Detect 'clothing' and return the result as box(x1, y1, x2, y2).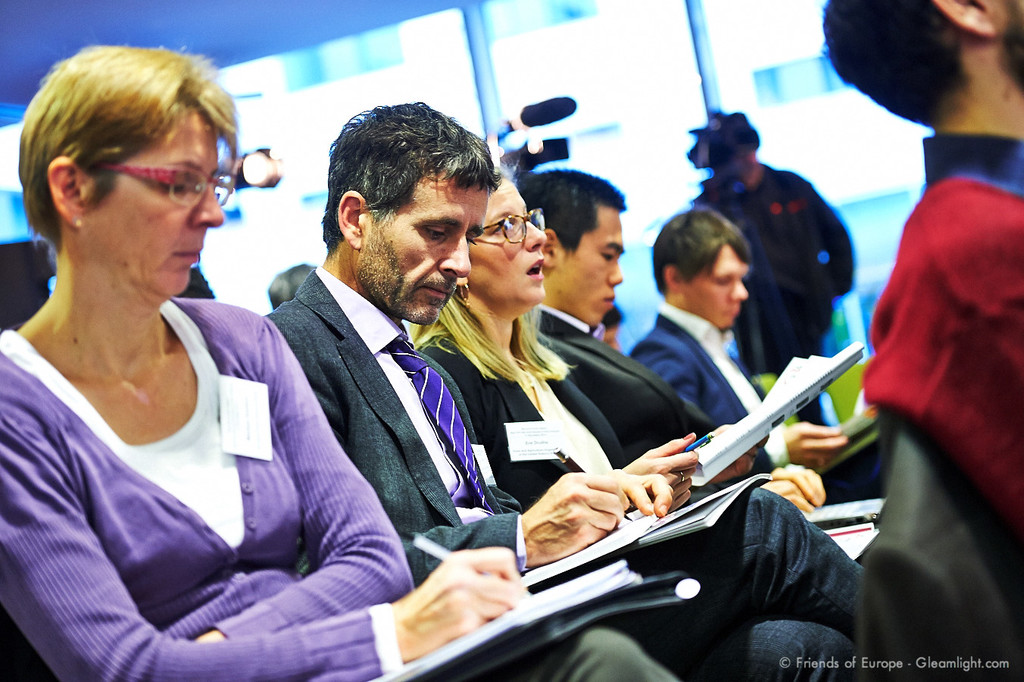
box(626, 293, 803, 471).
